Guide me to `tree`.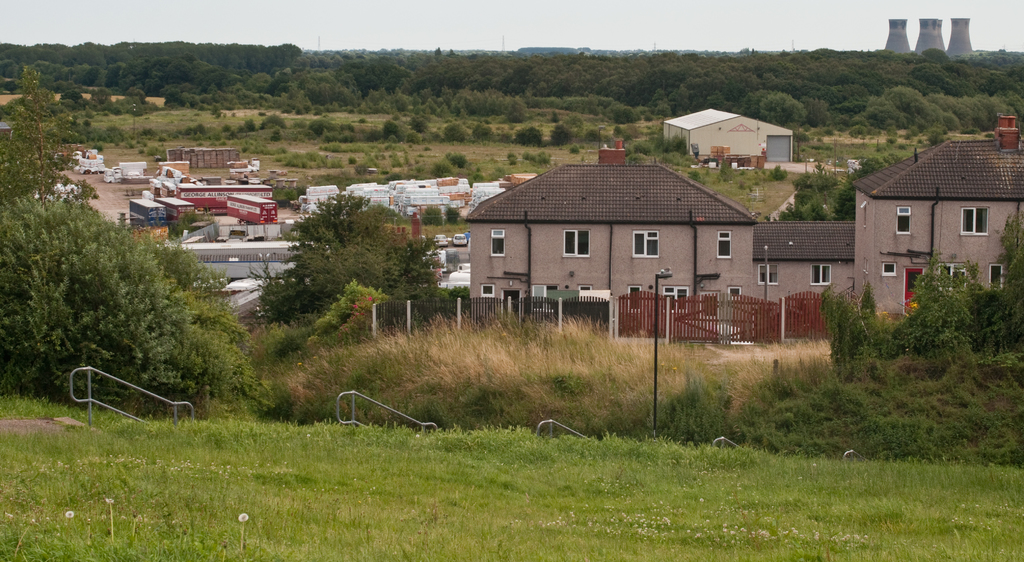
Guidance: box=[0, 181, 306, 390].
